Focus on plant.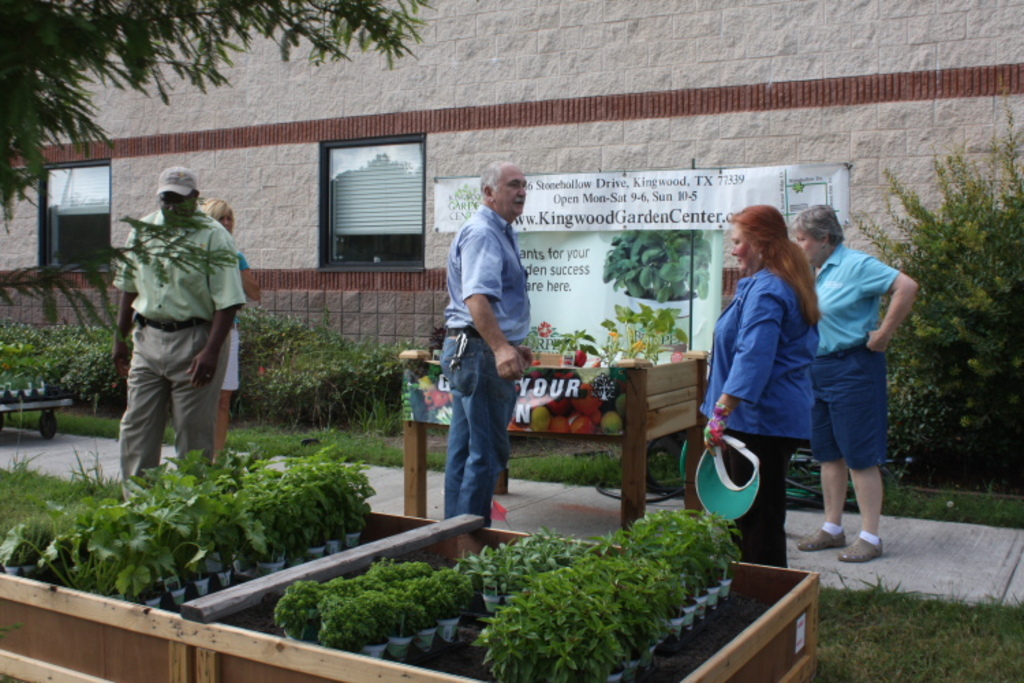
Focused at l=487, t=503, r=747, b=682.
